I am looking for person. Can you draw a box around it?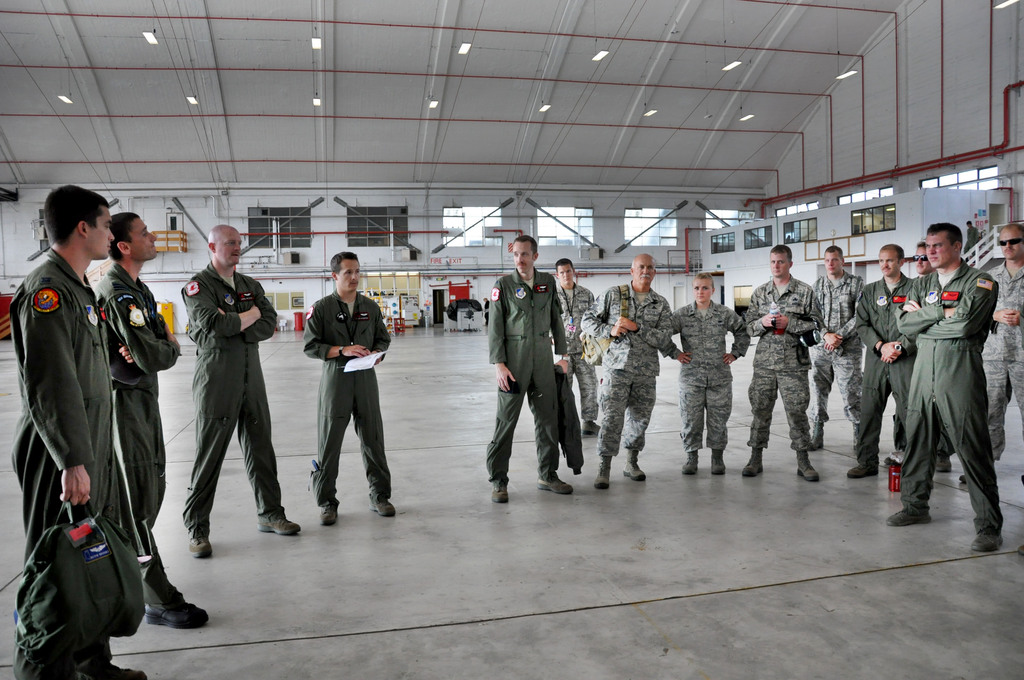
Sure, the bounding box is 178,224,304,560.
